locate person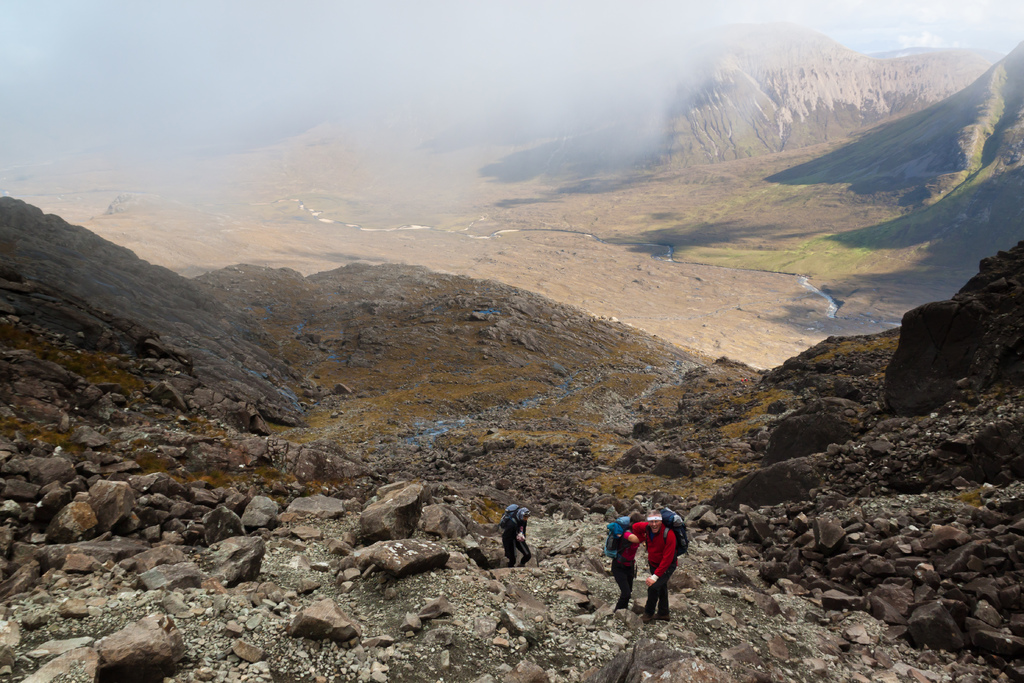
bbox=(614, 511, 648, 604)
